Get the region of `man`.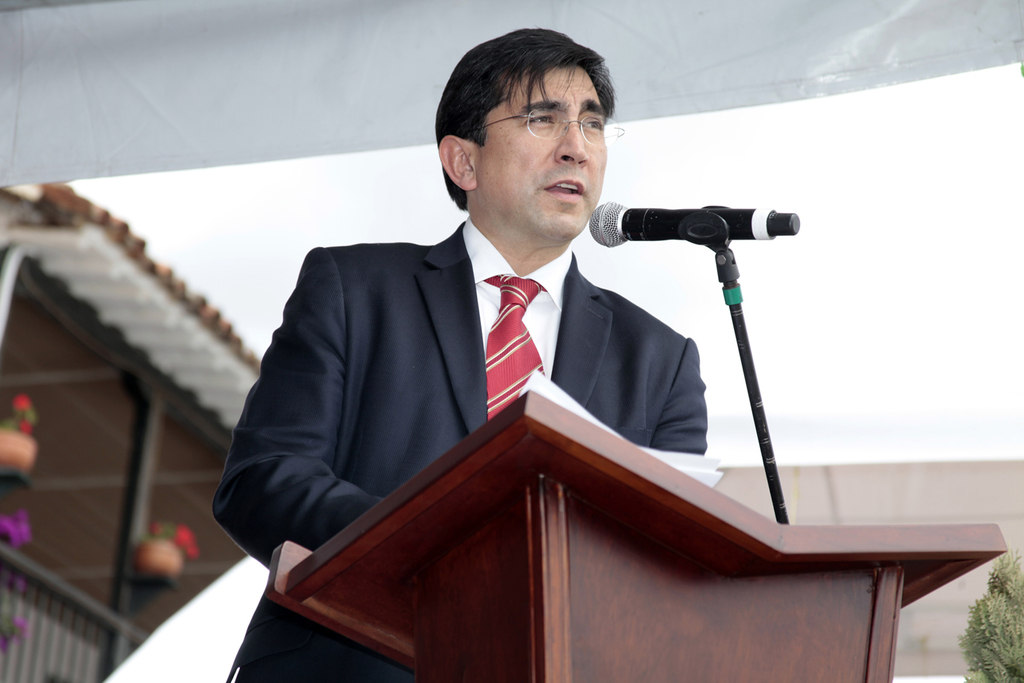
Rect(248, 68, 699, 596).
